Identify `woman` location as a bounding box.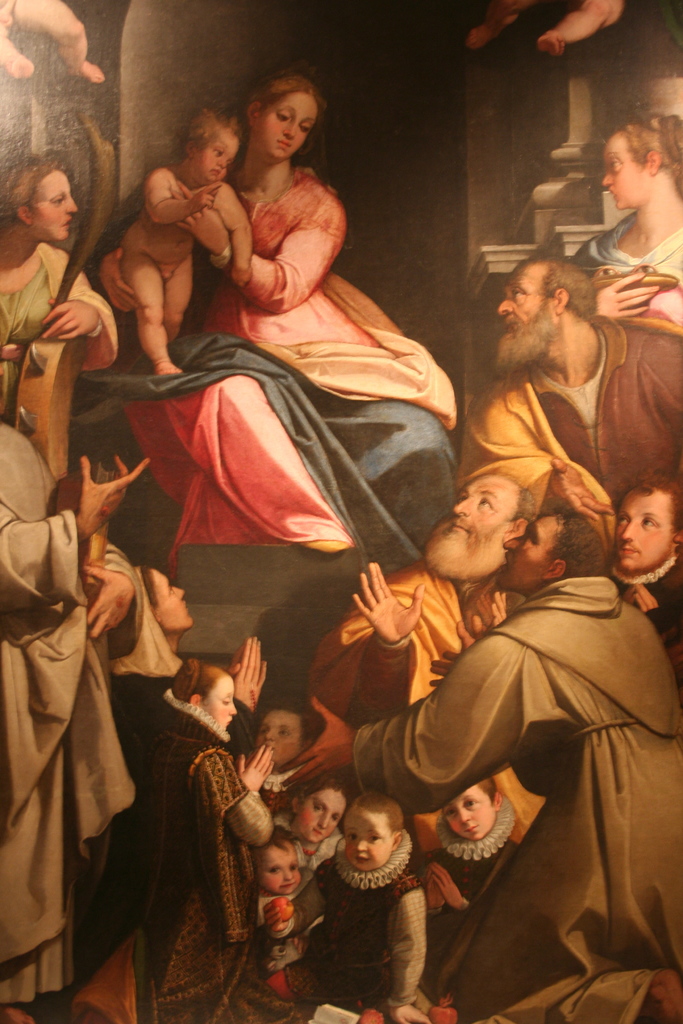
[120,71,461,579].
